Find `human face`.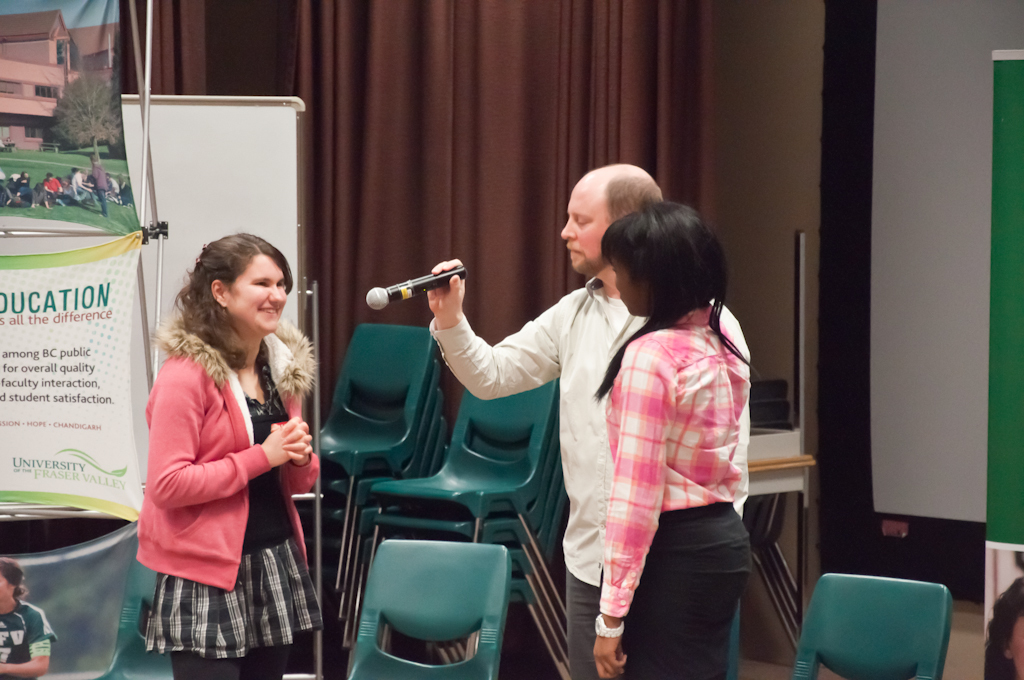
(x1=604, y1=245, x2=641, y2=317).
